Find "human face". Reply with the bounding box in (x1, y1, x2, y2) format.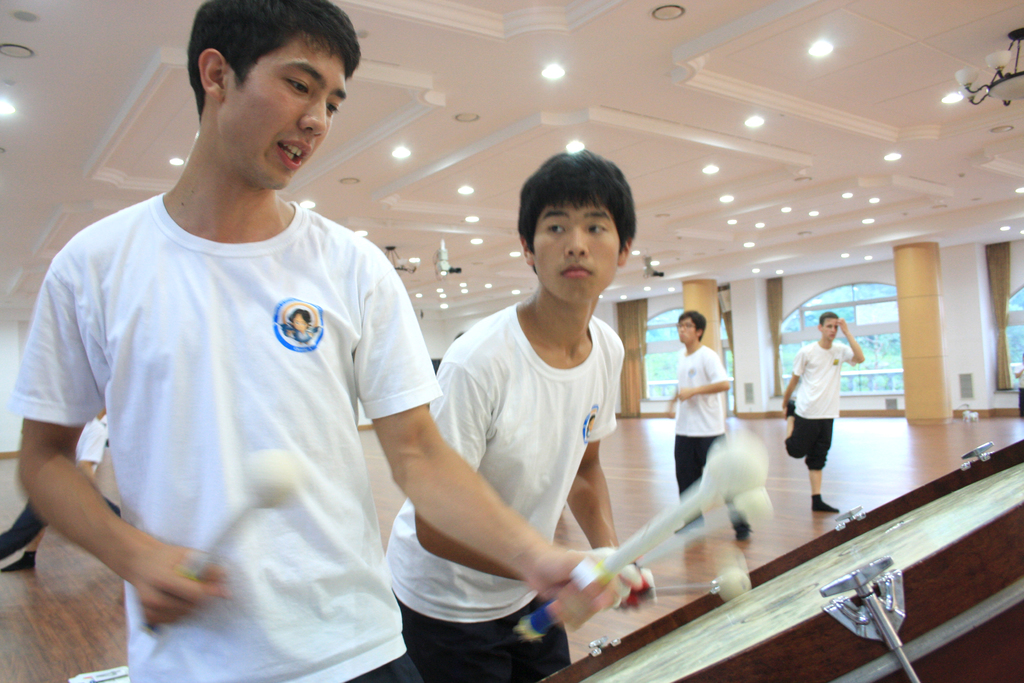
(824, 317, 836, 339).
